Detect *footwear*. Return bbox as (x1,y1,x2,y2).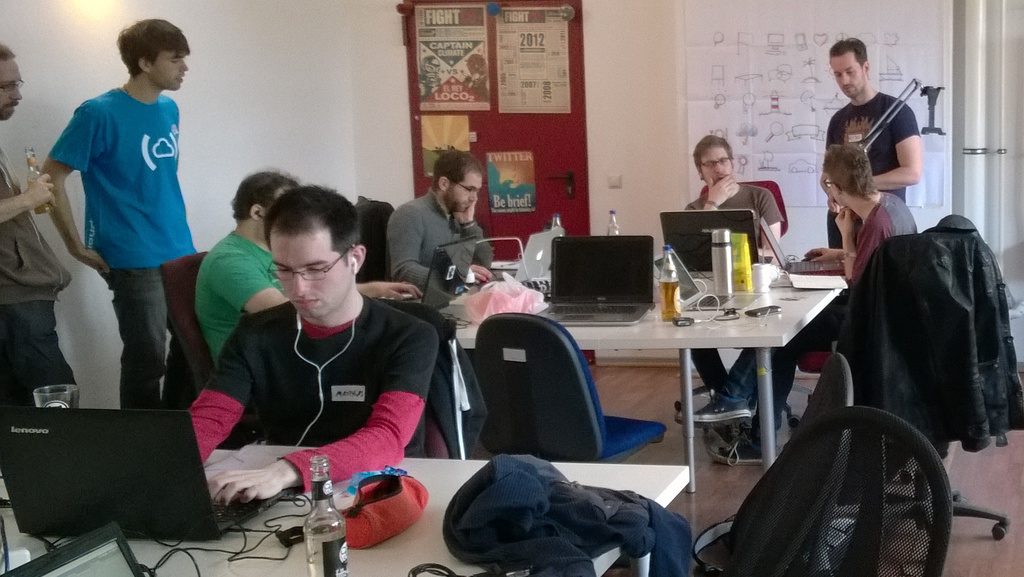
(676,393,746,426).
